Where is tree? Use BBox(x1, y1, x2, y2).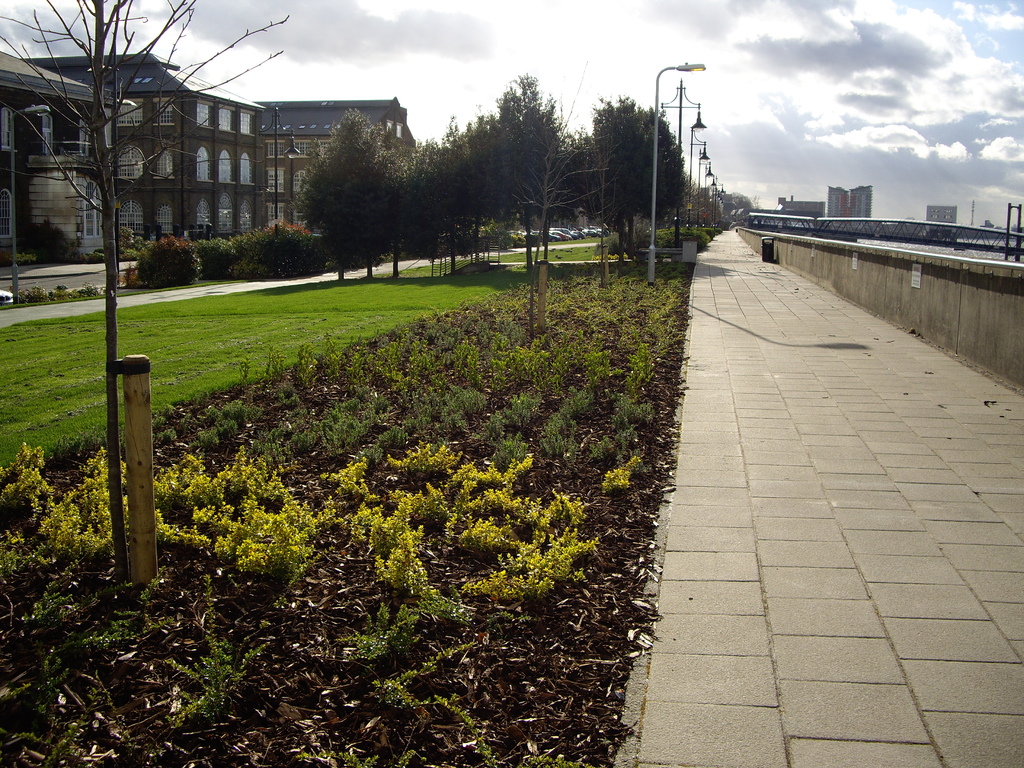
BBox(386, 134, 472, 288).
